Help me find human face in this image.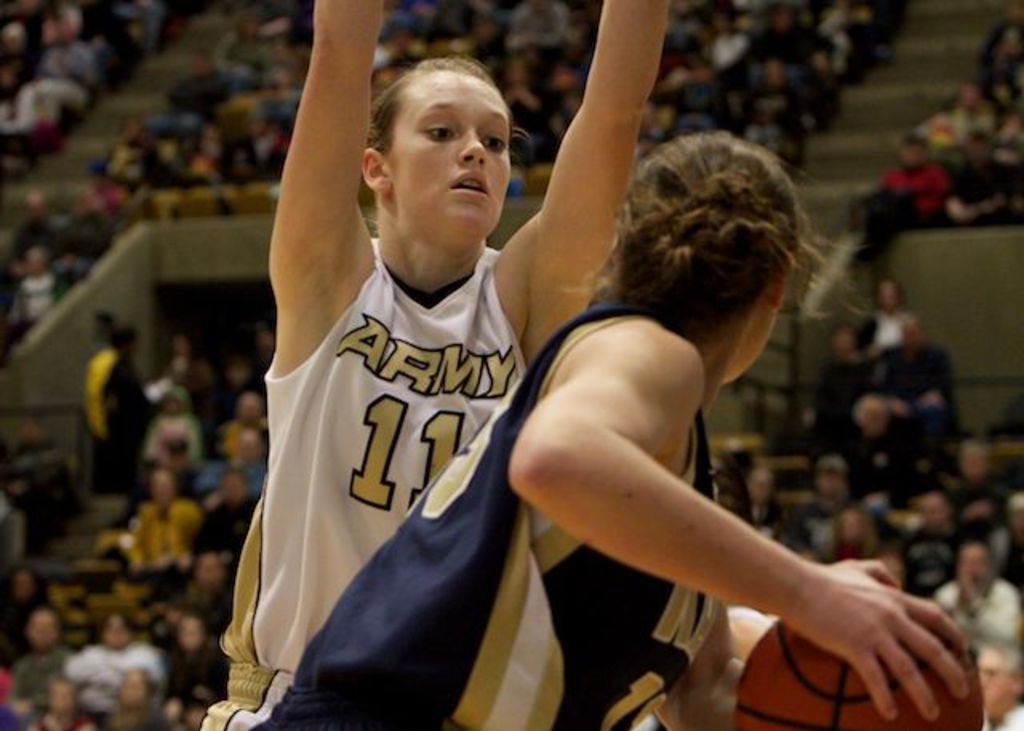
Found it: [left=747, top=467, right=771, bottom=501].
